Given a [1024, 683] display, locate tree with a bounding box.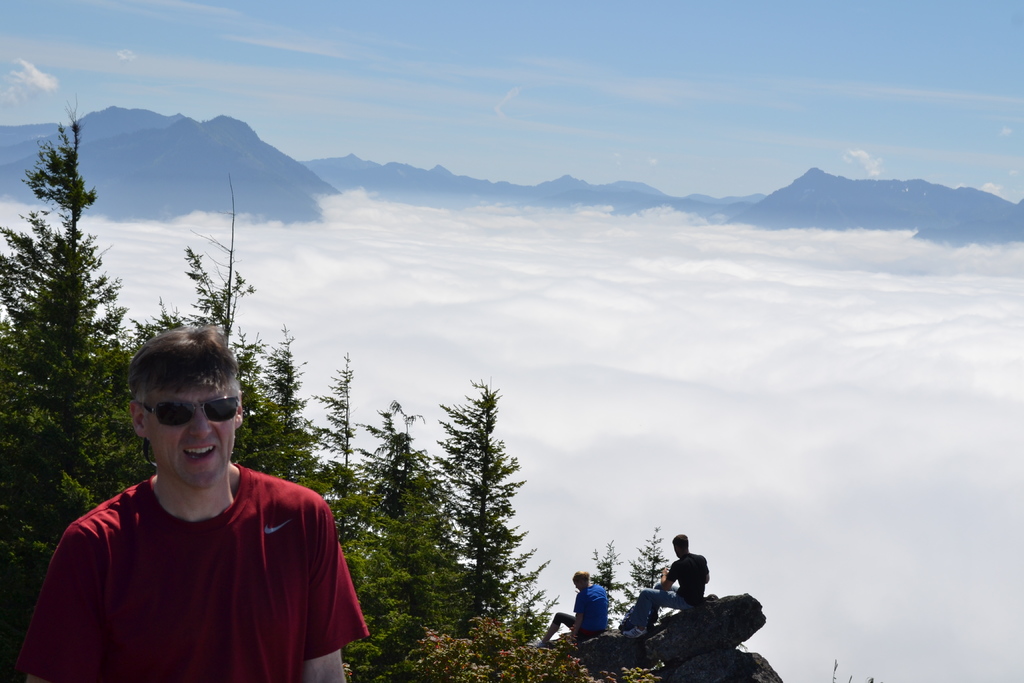
Located: 585,538,631,625.
